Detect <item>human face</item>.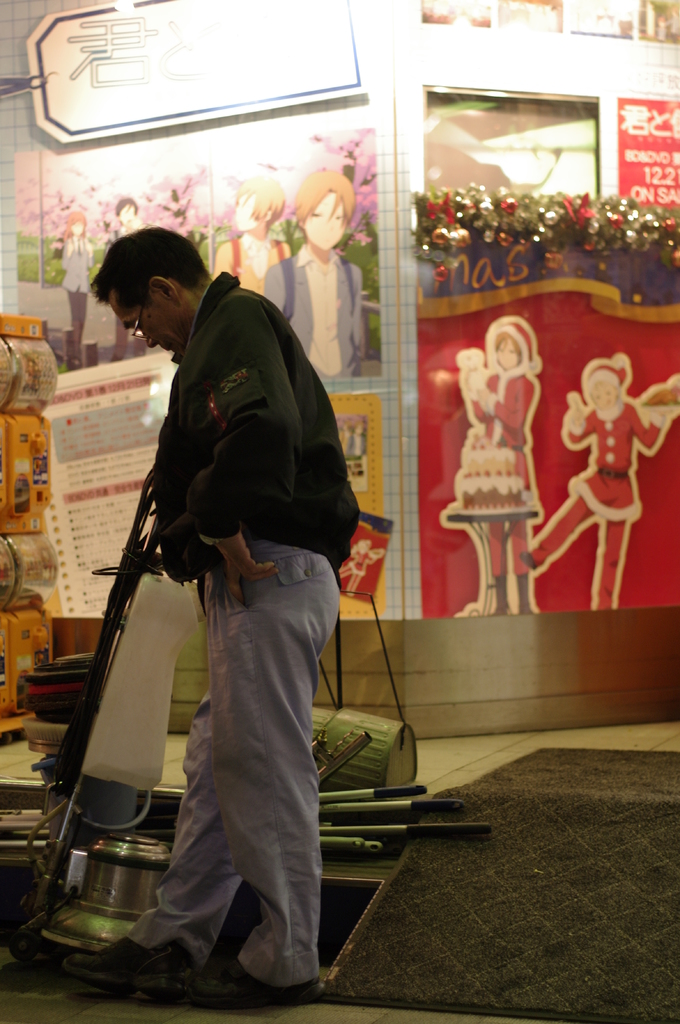
Detected at 498 338 521 368.
